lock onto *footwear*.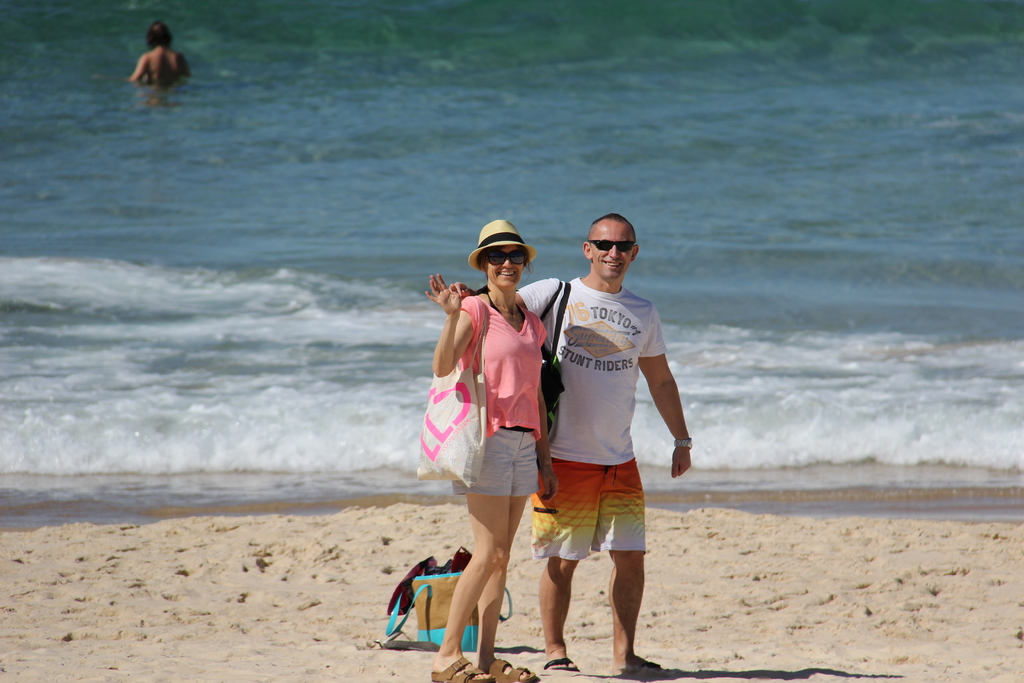
Locked: left=611, top=661, right=658, bottom=677.
